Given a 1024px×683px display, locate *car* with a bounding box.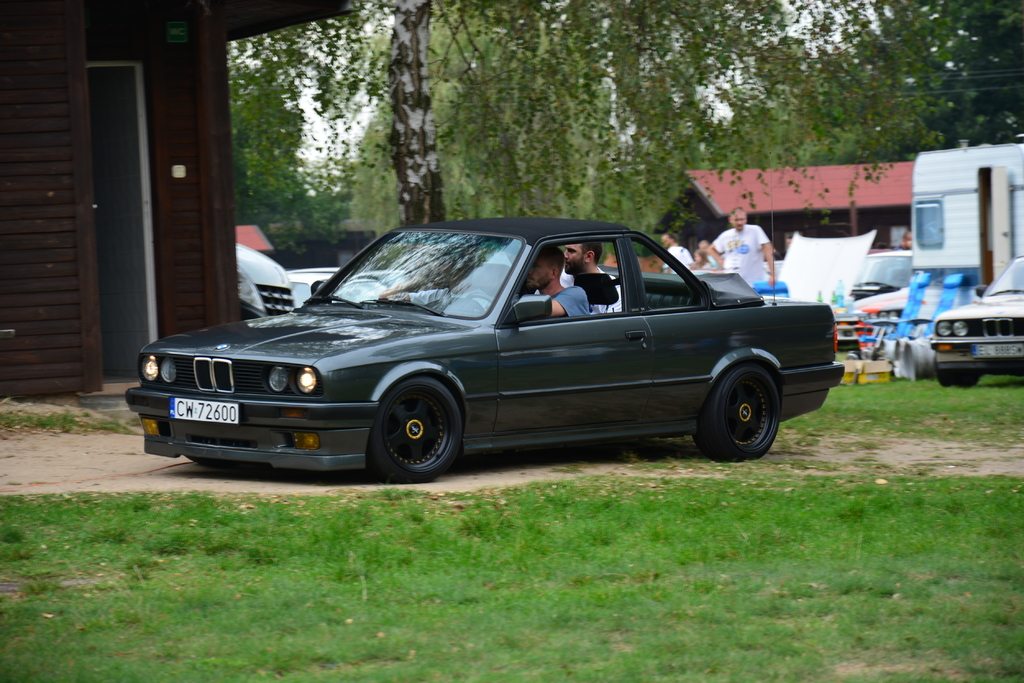
Located: BBox(841, 249, 956, 299).
